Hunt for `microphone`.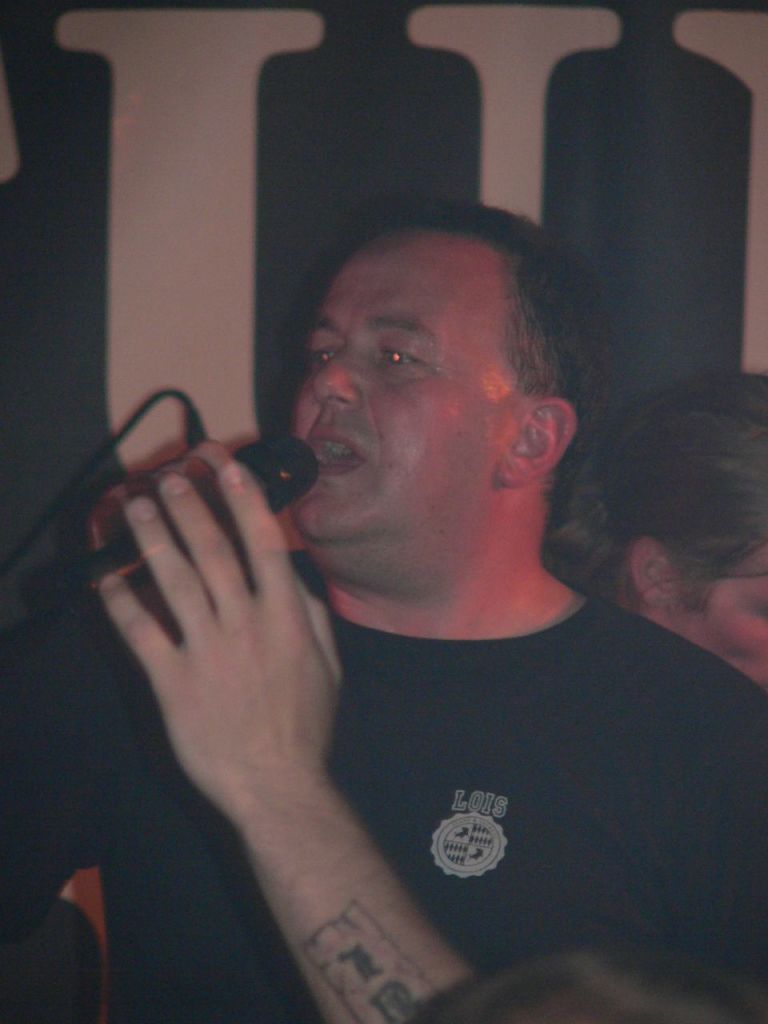
Hunted down at <region>84, 430, 310, 590</region>.
